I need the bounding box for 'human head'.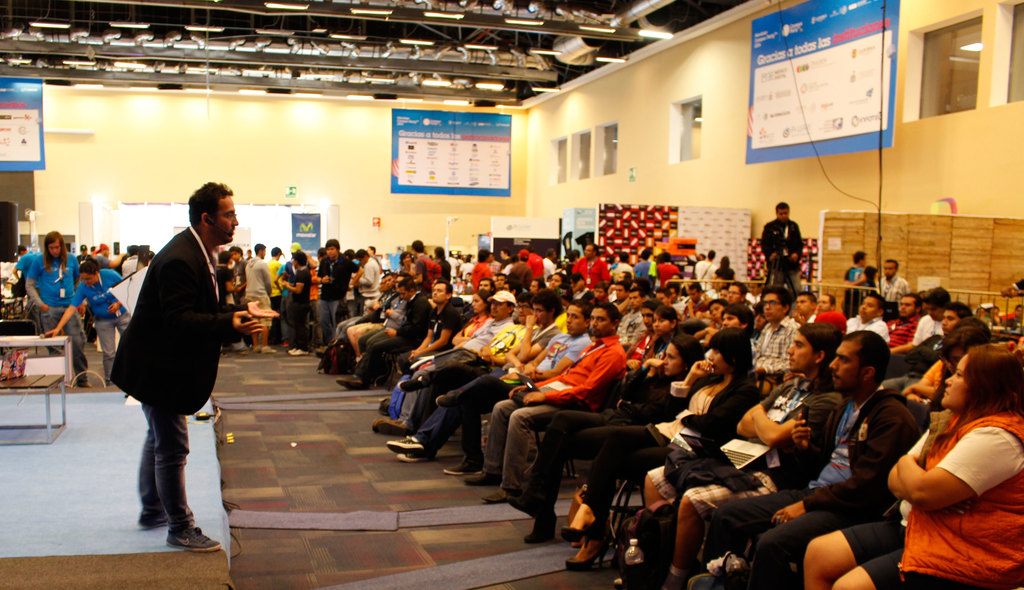
Here it is: x1=399 y1=251 x2=413 y2=265.
